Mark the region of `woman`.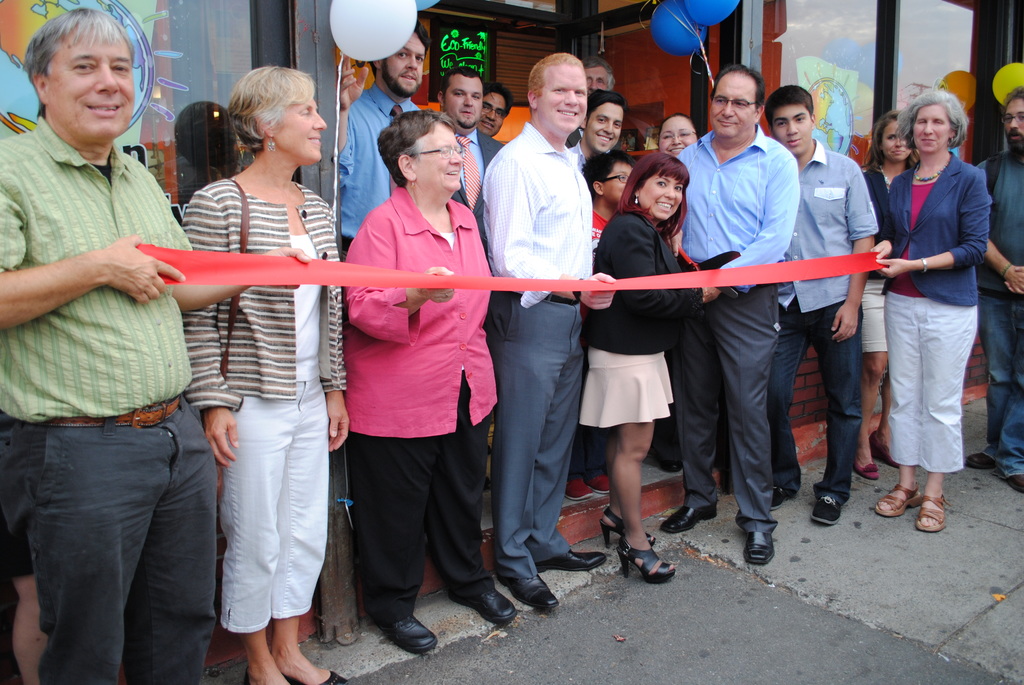
Region: 656, 114, 701, 469.
